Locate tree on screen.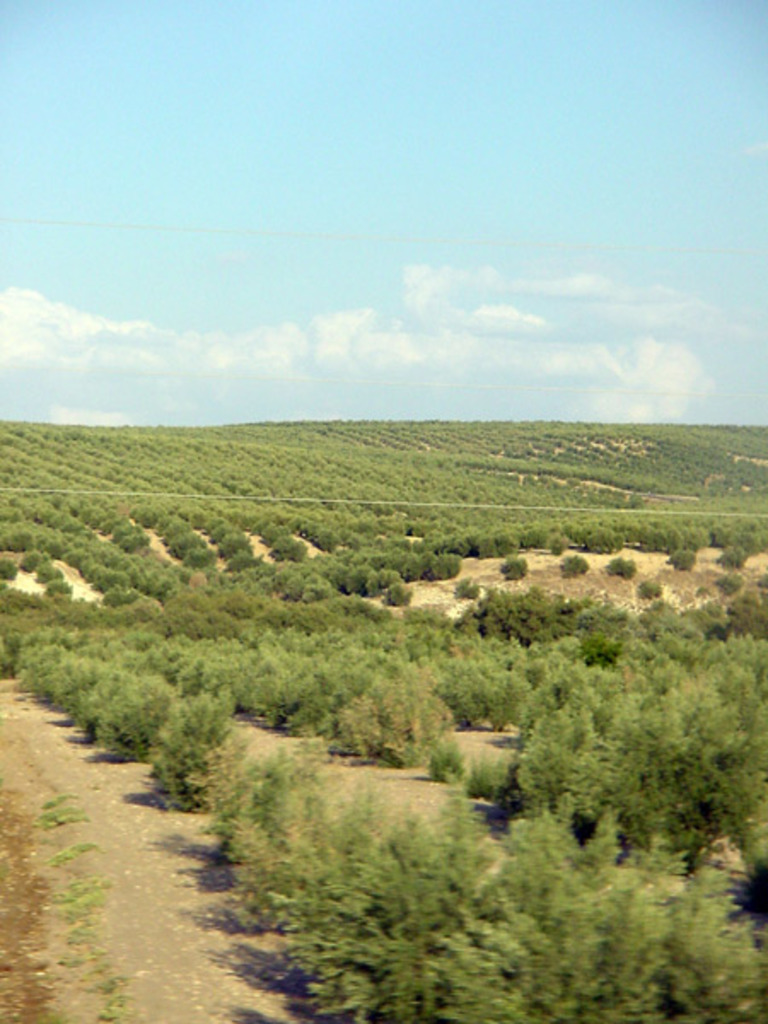
On screen at (x1=498, y1=555, x2=529, y2=582).
